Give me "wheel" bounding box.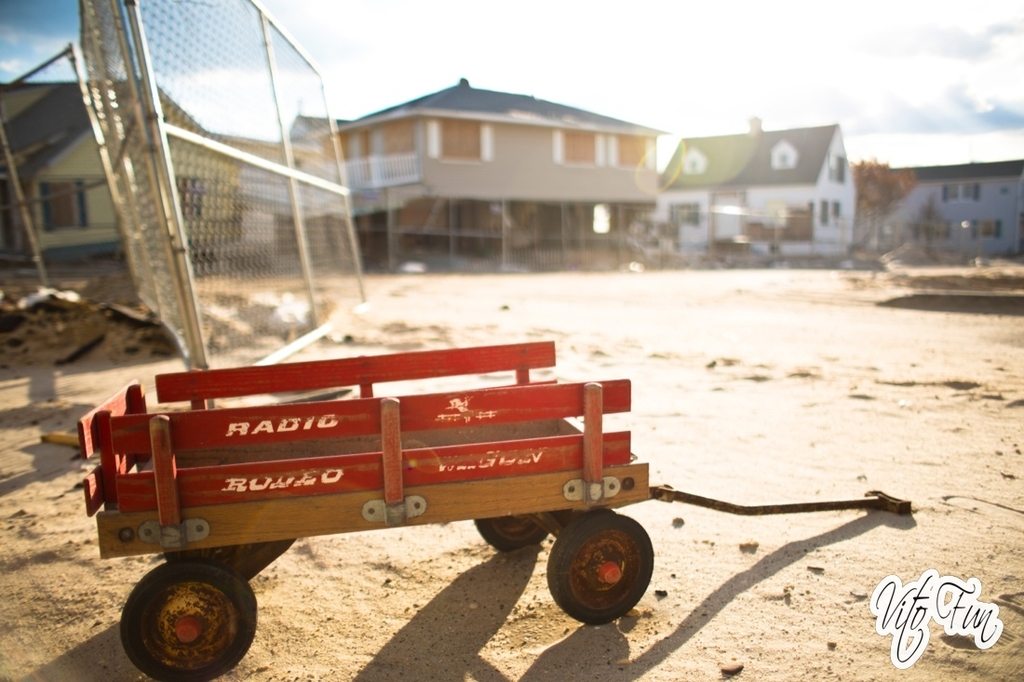
l=546, t=509, r=653, b=624.
